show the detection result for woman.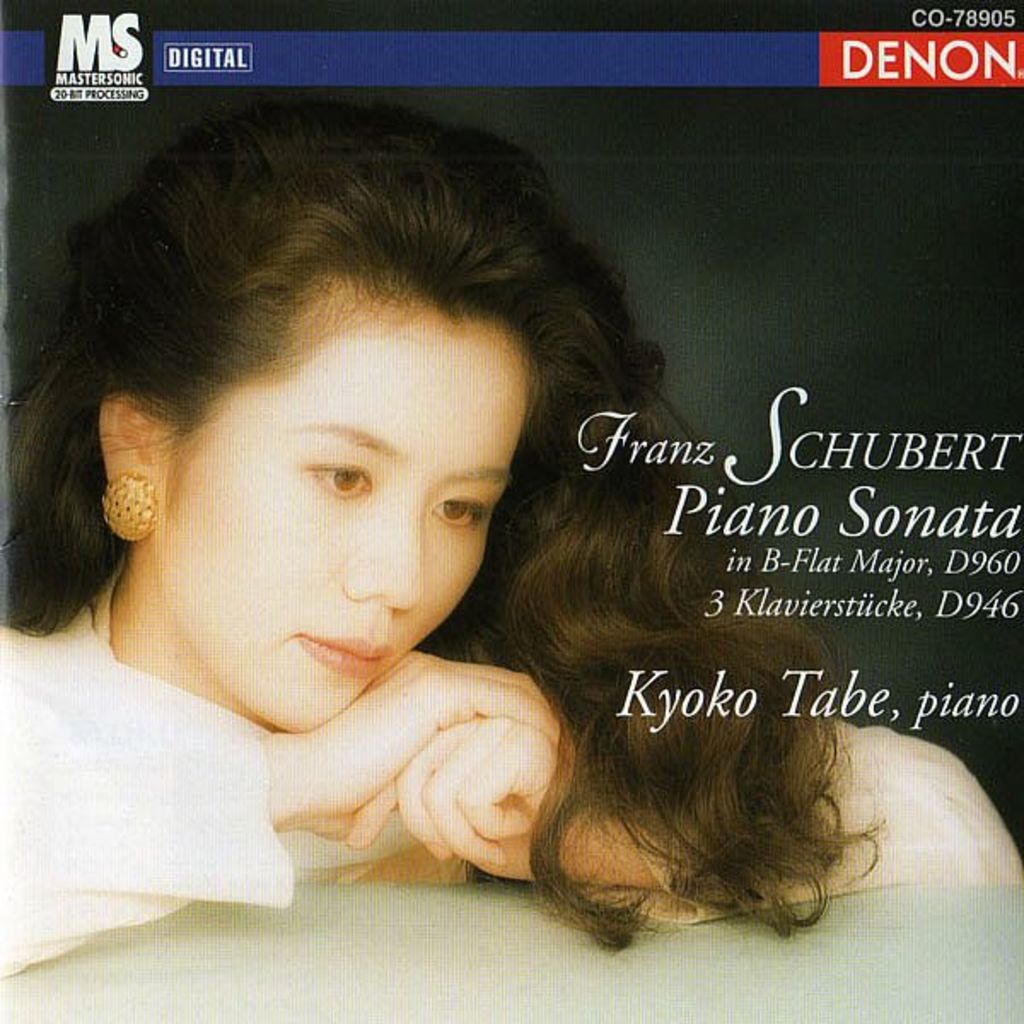
box=[38, 68, 852, 983].
